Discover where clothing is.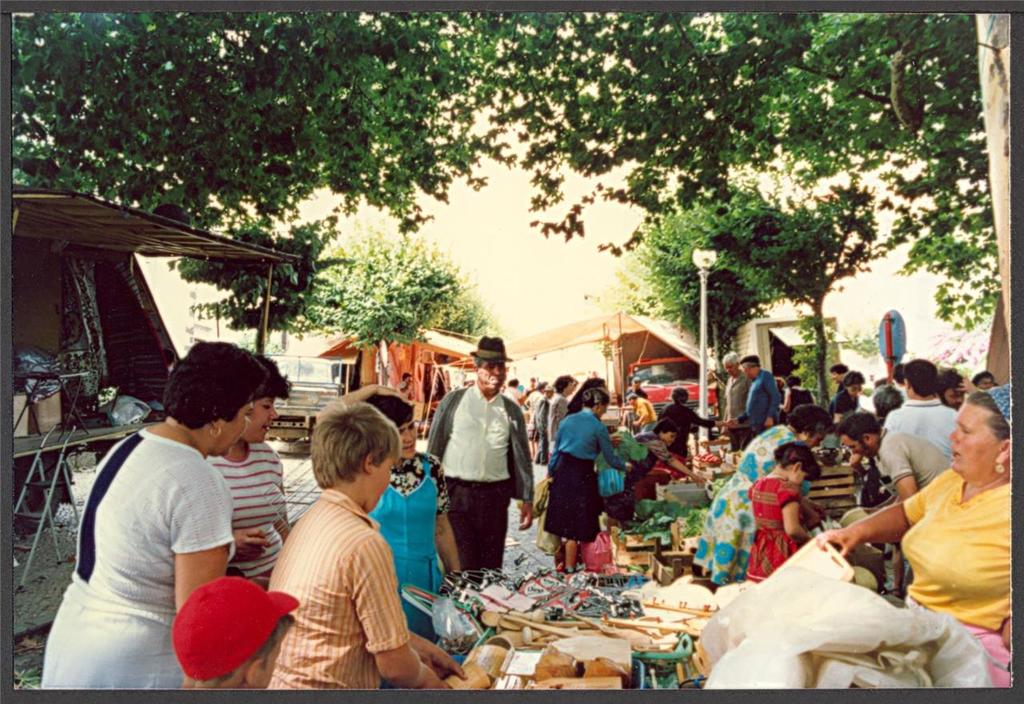
Discovered at (899, 464, 1009, 690).
